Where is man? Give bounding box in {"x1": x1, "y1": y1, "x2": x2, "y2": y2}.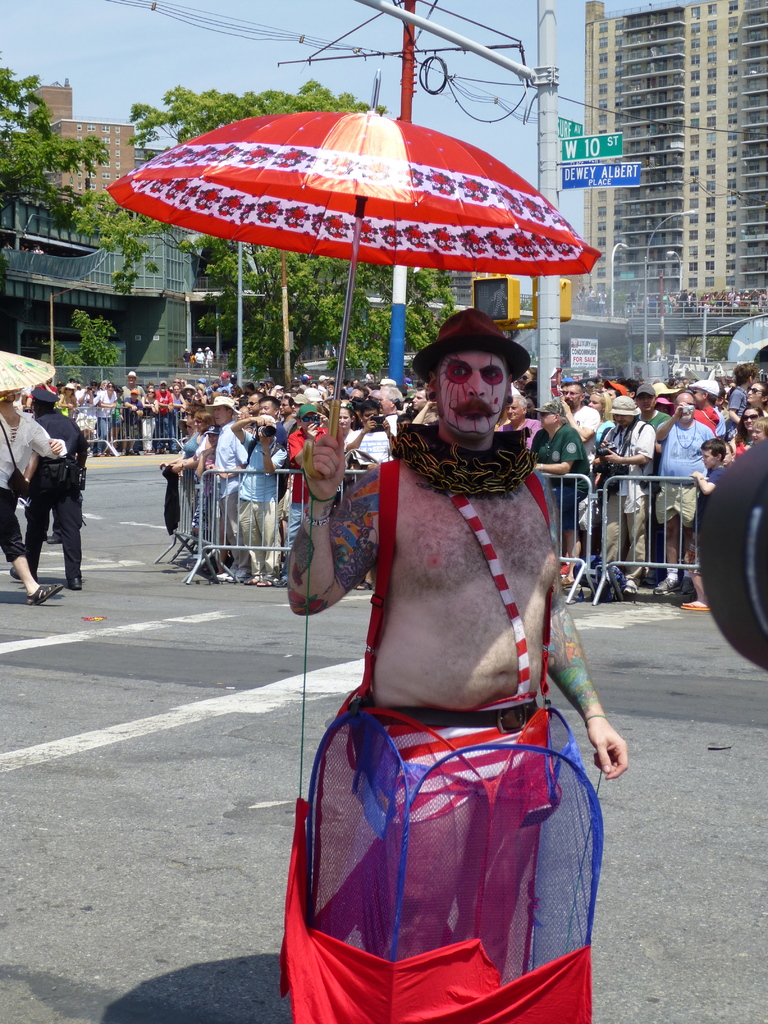
{"x1": 122, "y1": 372, "x2": 147, "y2": 412}.
